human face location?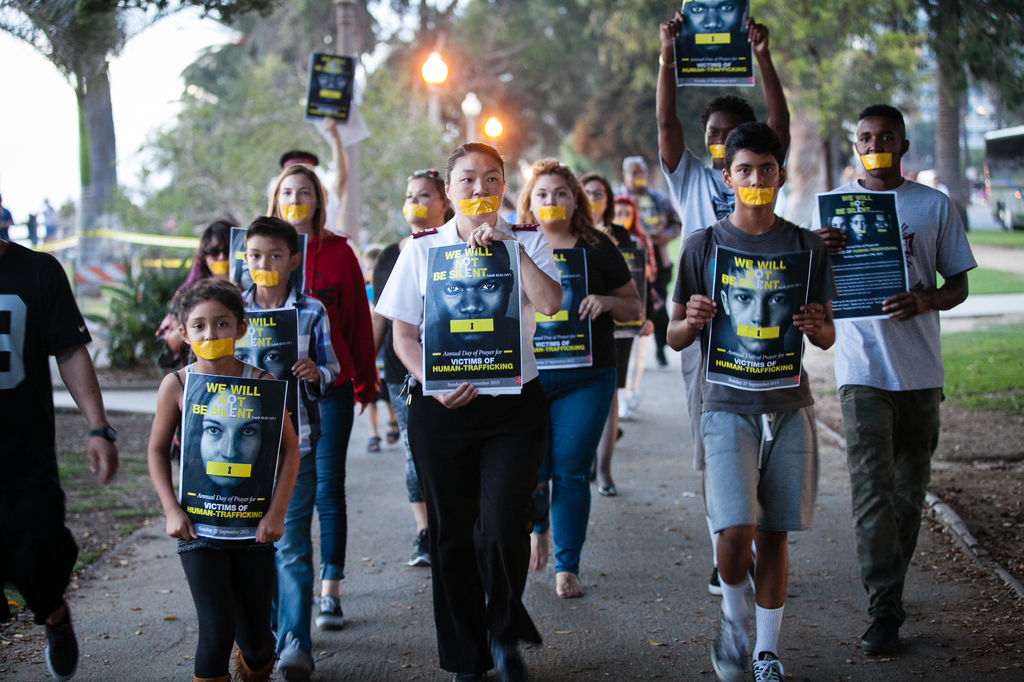
bbox=(531, 178, 572, 207)
